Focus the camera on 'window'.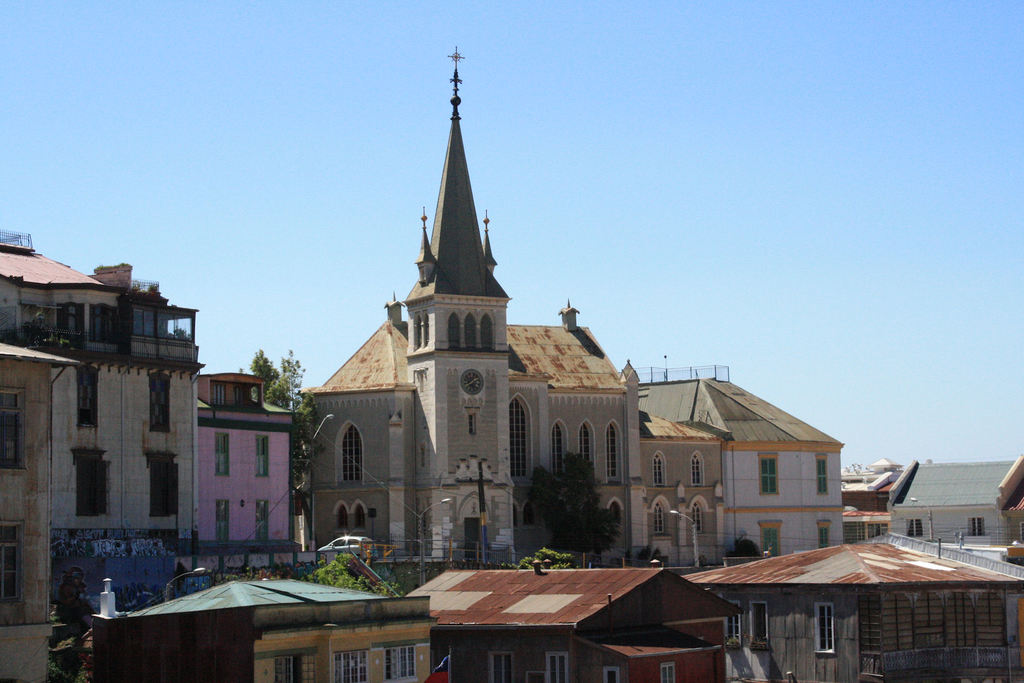
Focus region: [left=653, top=452, right=667, bottom=486].
